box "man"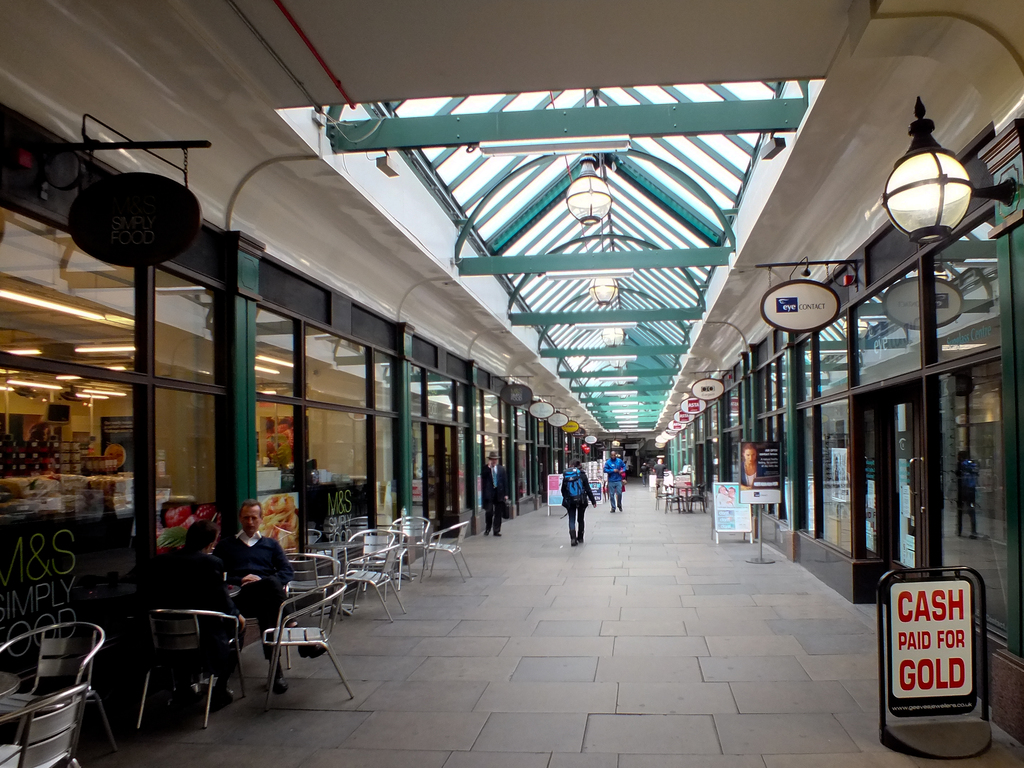
region(212, 504, 296, 690)
